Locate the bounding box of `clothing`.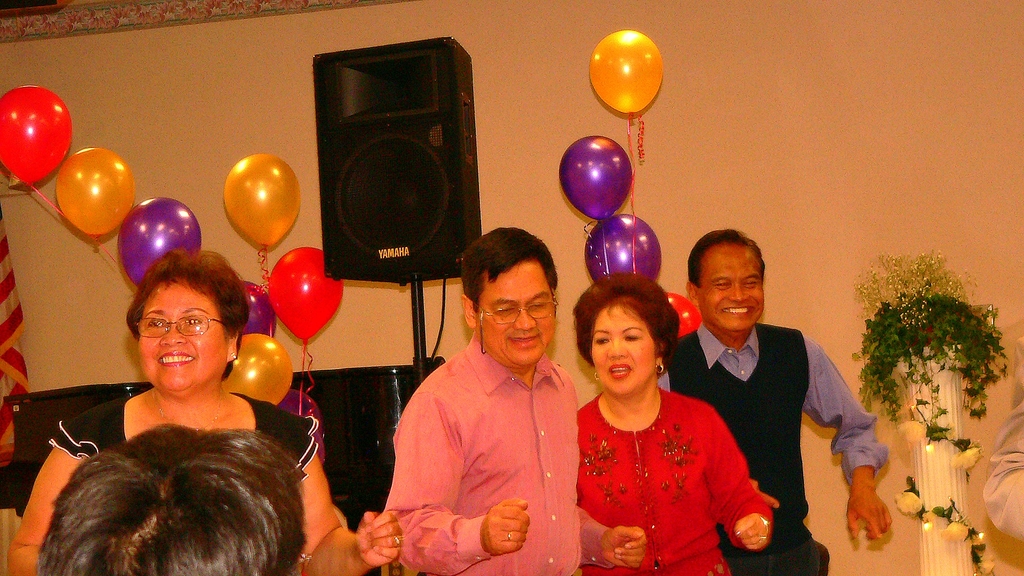
Bounding box: [47, 392, 320, 481].
